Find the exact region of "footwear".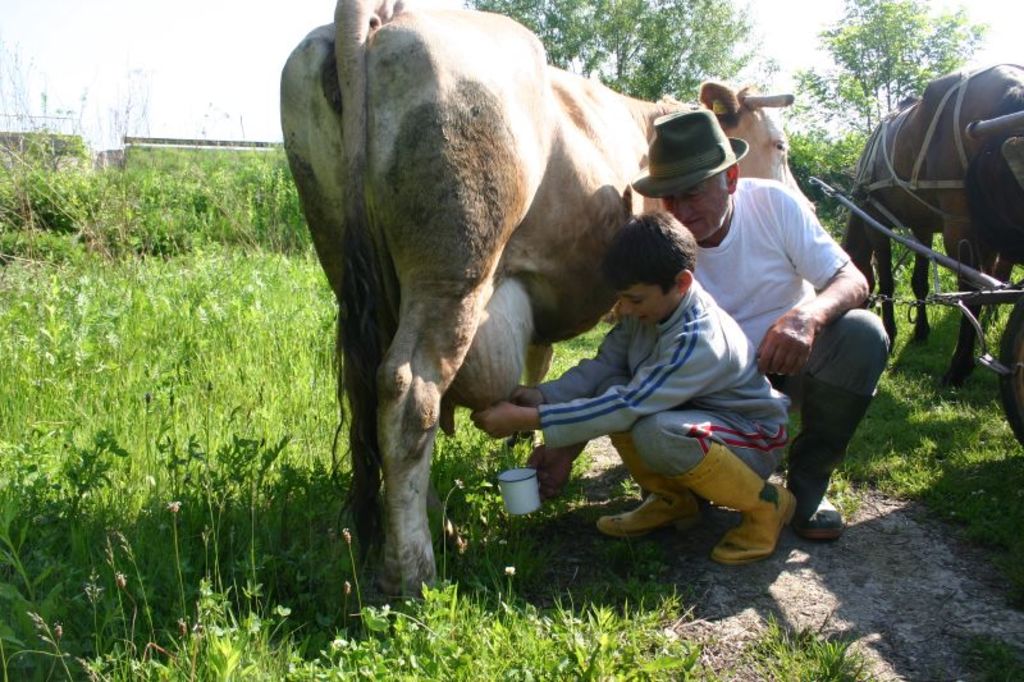
Exact region: 617,482,730,546.
